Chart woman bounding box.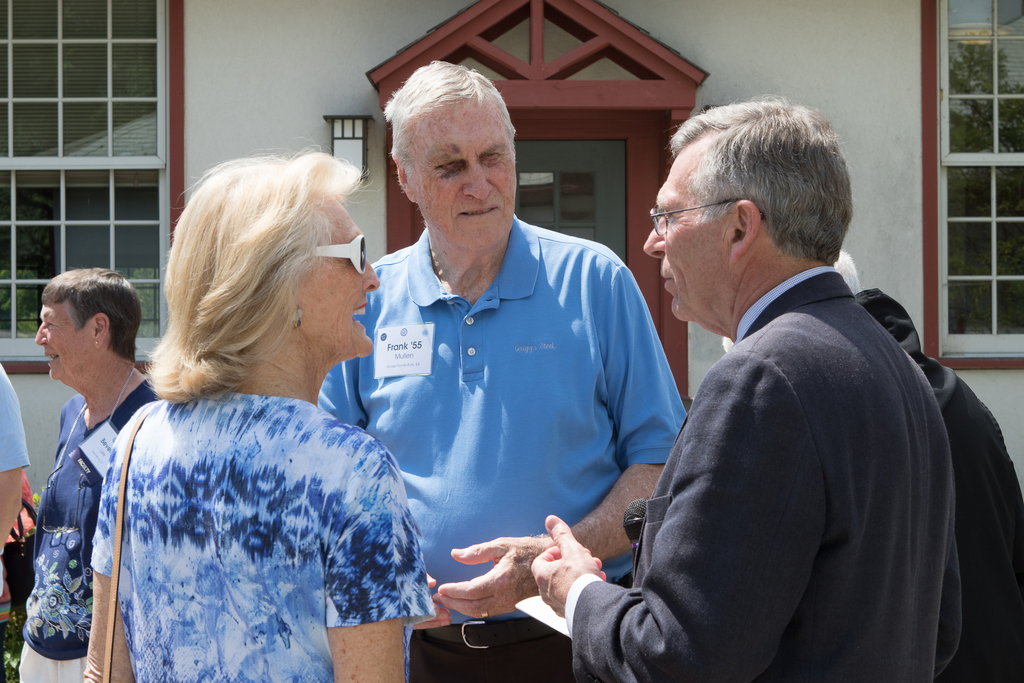
Charted: detection(17, 265, 173, 682).
